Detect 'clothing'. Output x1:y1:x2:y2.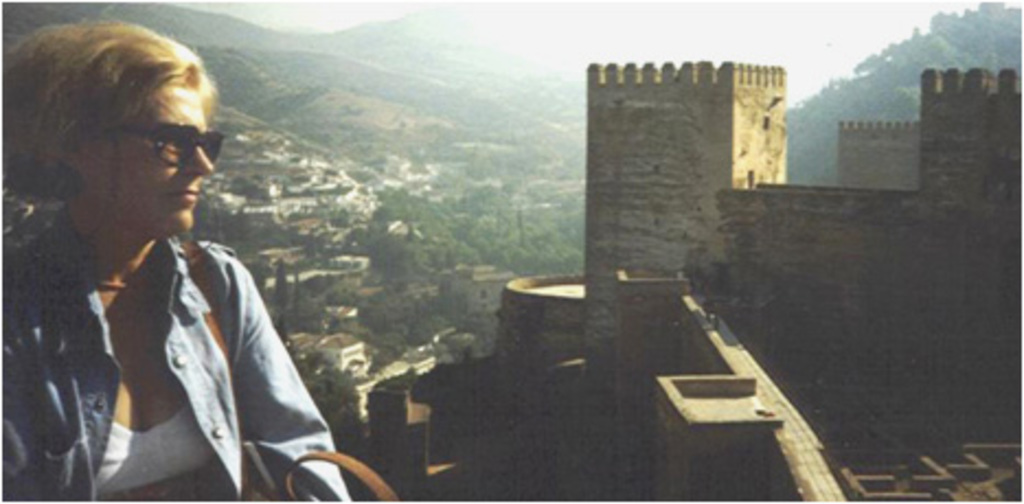
0:208:351:502.
